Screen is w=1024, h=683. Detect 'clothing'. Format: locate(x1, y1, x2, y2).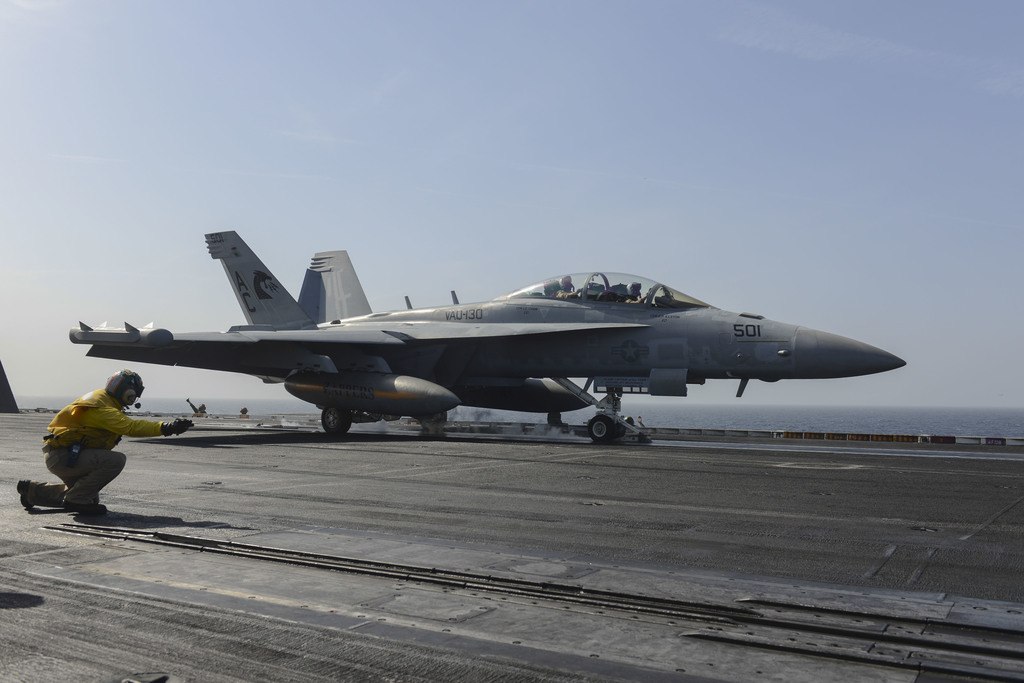
locate(186, 402, 206, 414).
